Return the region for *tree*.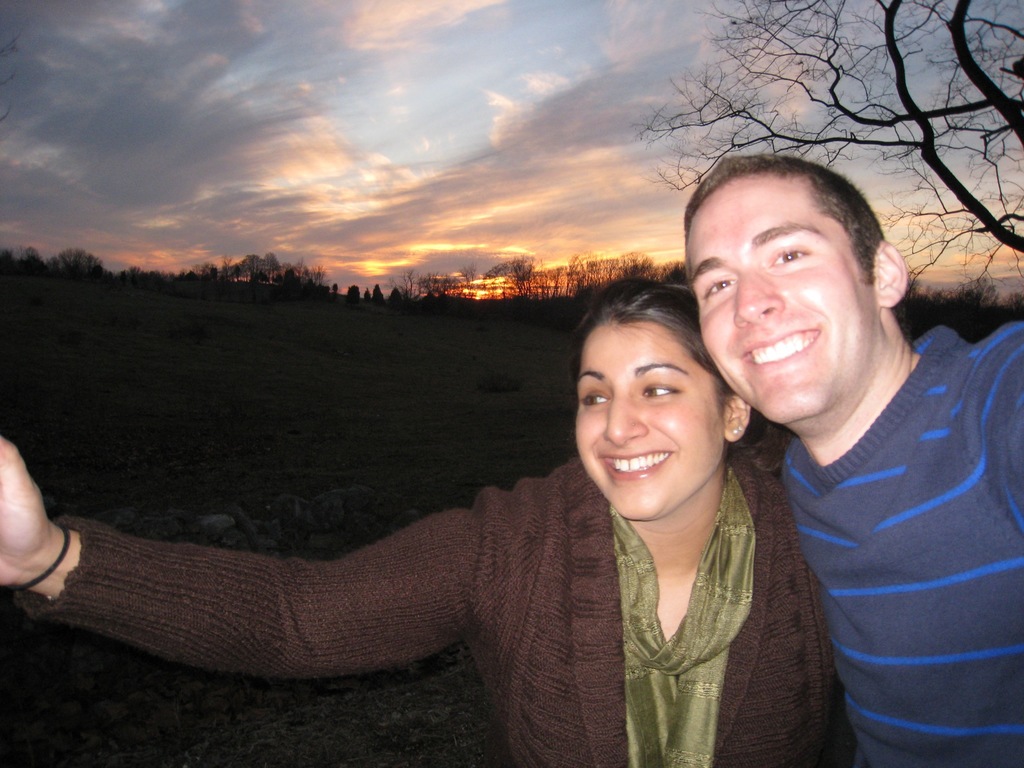
607/0/1023/292.
